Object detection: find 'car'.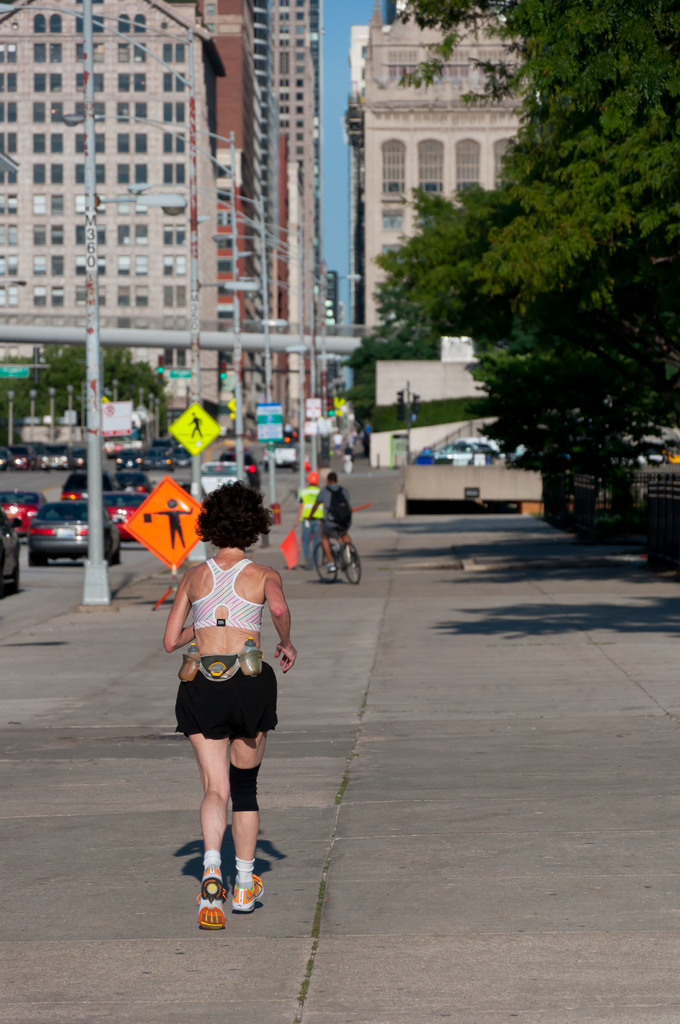
bbox=[36, 436, 73, 472].
